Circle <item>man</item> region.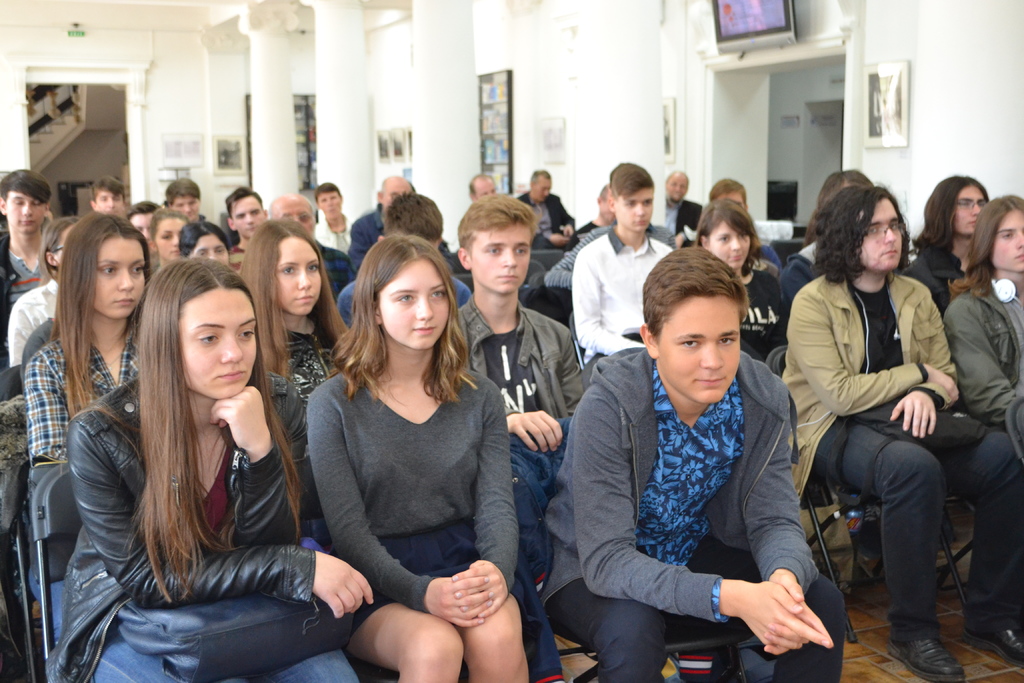
Region: (x1=161, y1=180, x2=195, y2=228).
